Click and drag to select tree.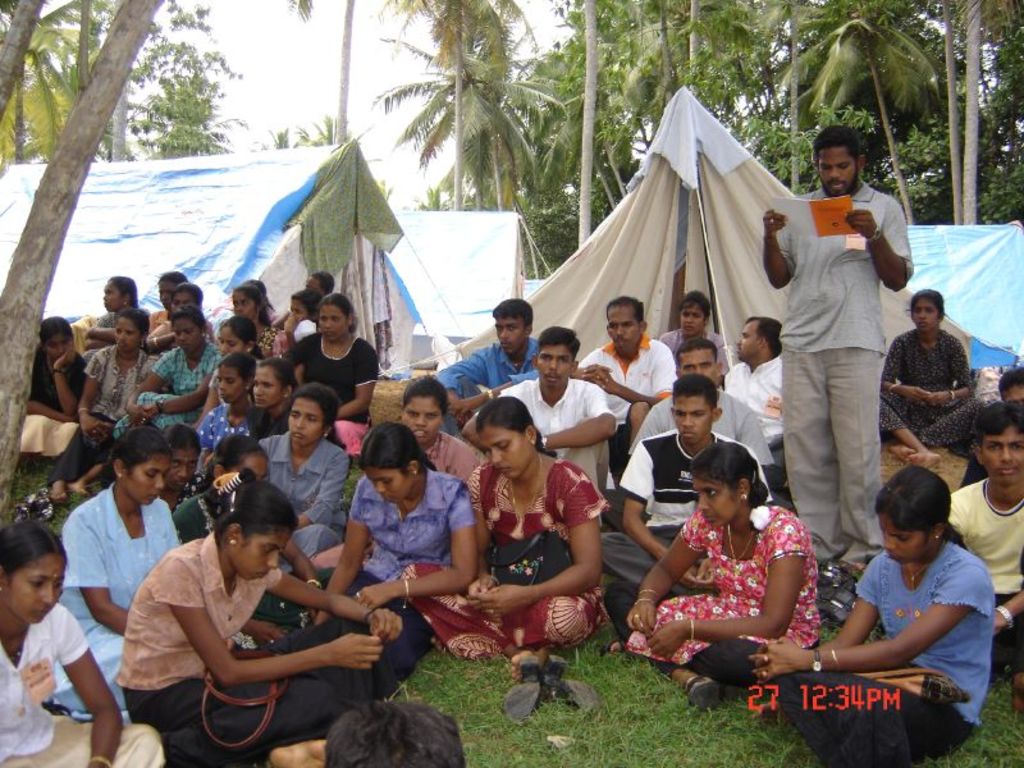
Selection: [264,114,326,150].
